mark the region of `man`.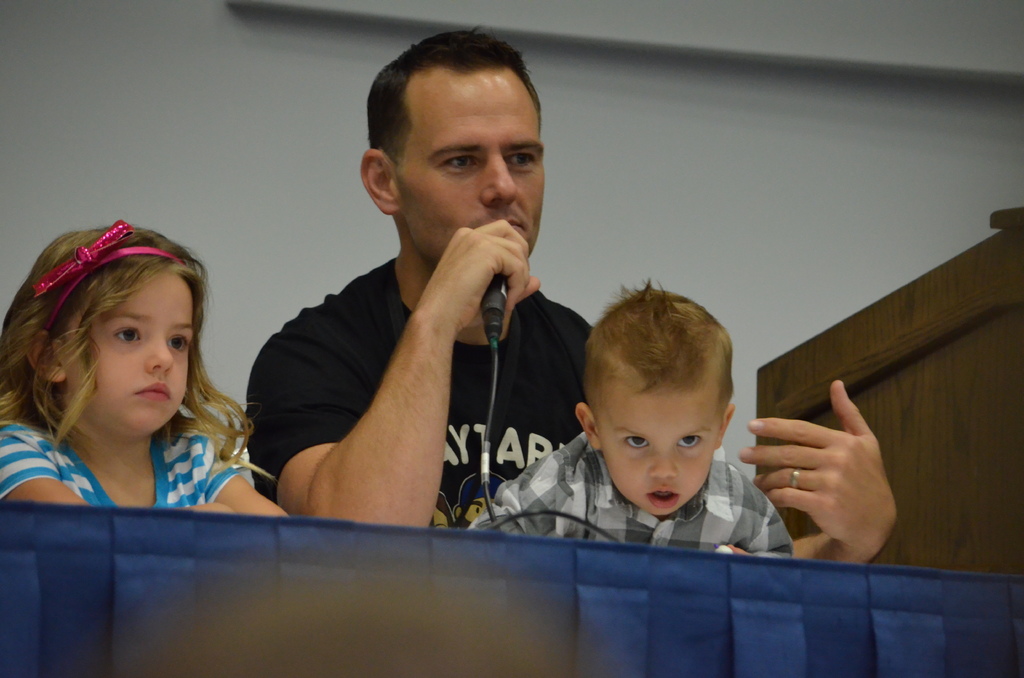
Region: (left=249, top=12, right=892, bottom=551).
